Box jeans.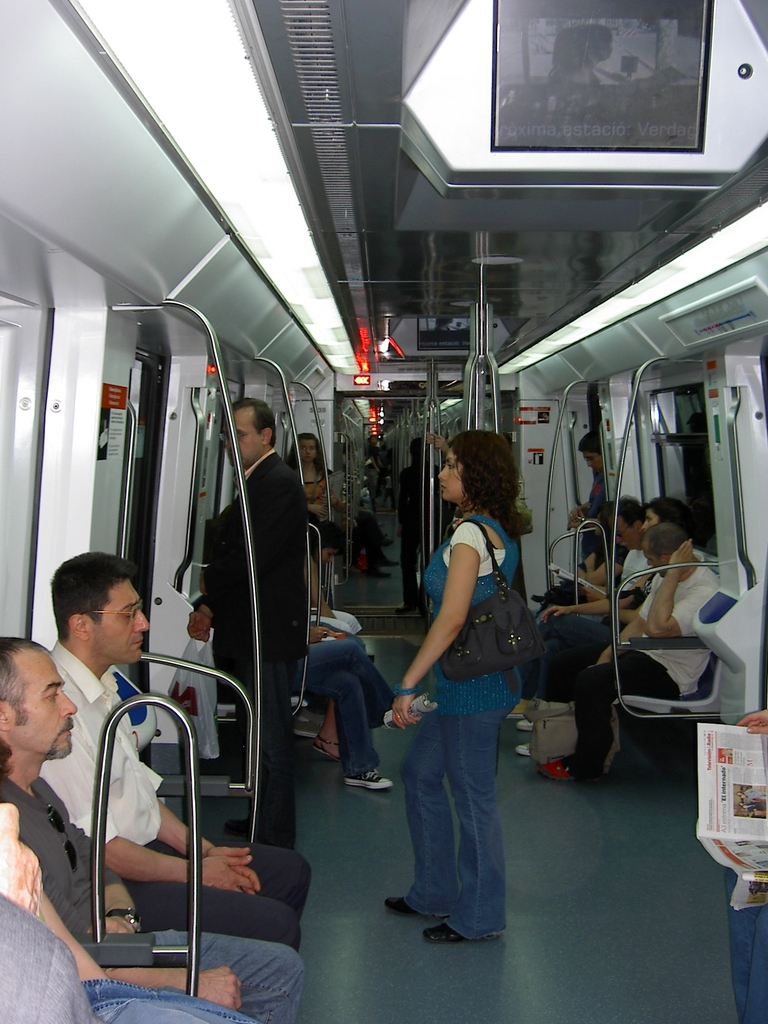
x1=76 y1=982 x2=258 y2=1023.
